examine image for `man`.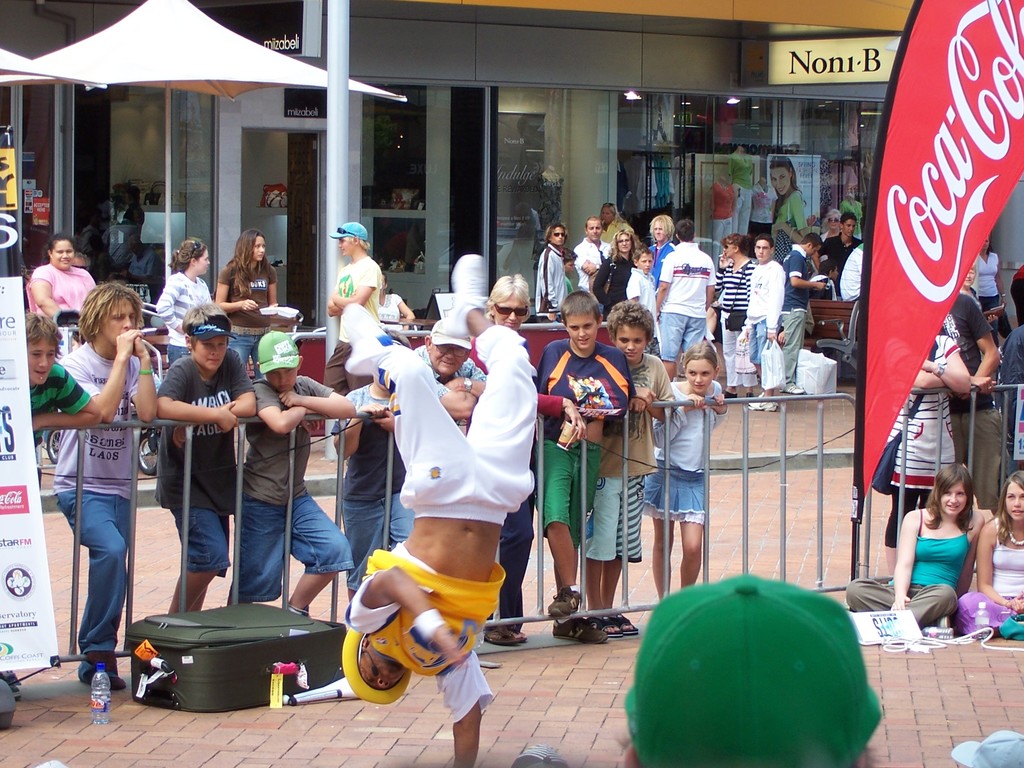
Examination result: box=[413, 323, 480, 417].
